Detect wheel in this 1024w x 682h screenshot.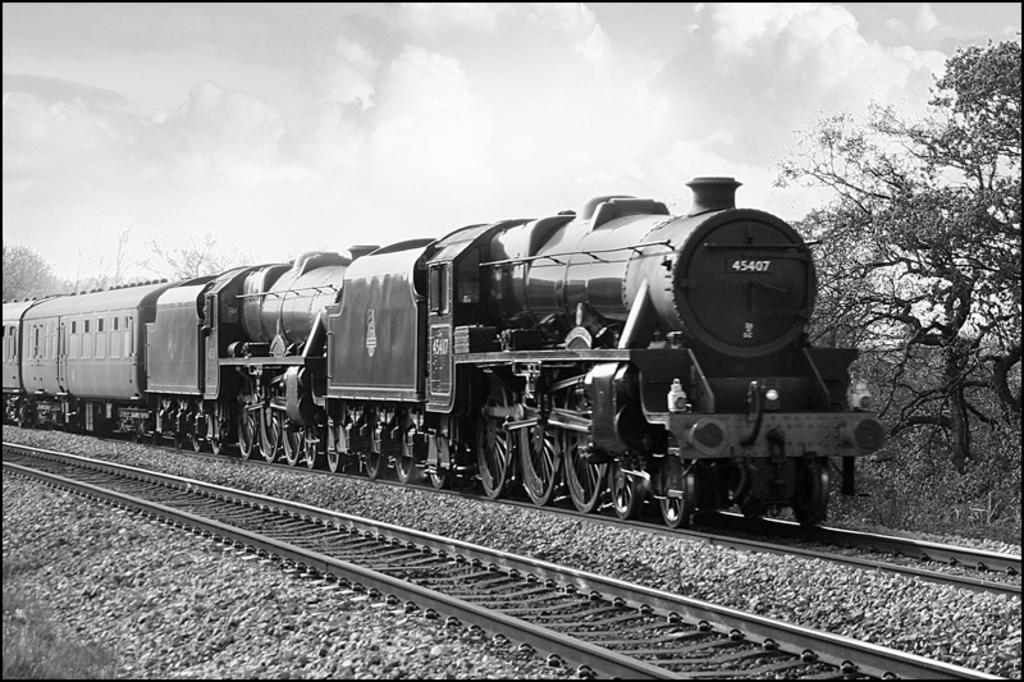
Detection: (x1=704, y1=449, x2=721, y2=513).
